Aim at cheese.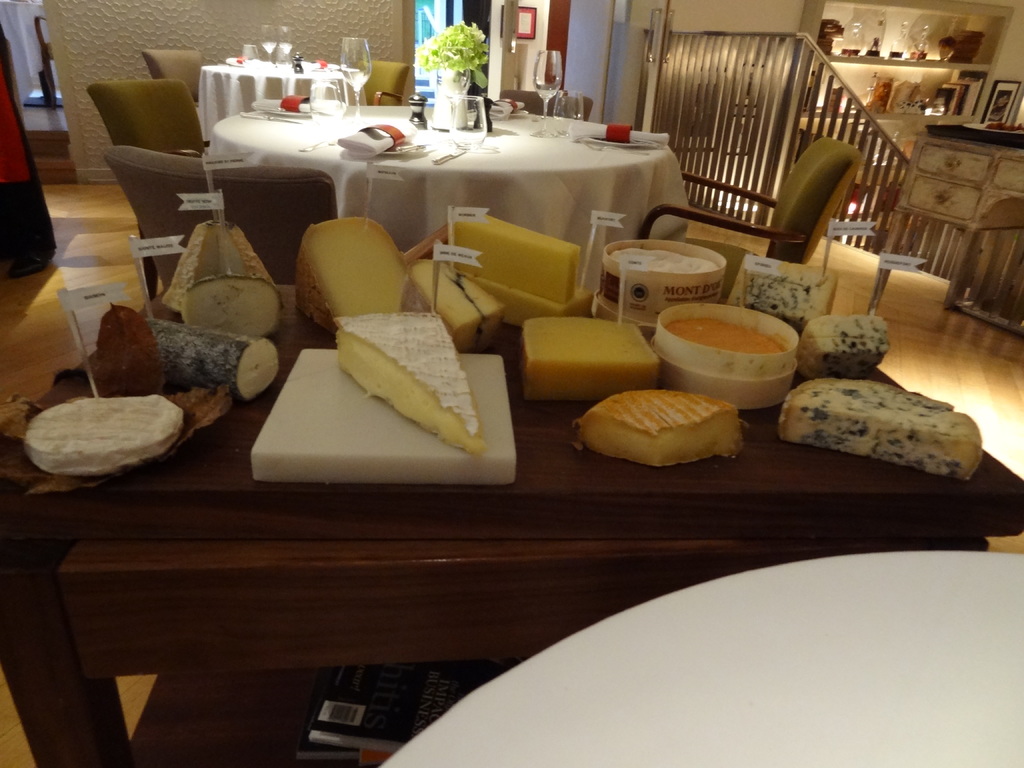
Aimed at [x1=147, y1=315, x2=276, y2=399].
